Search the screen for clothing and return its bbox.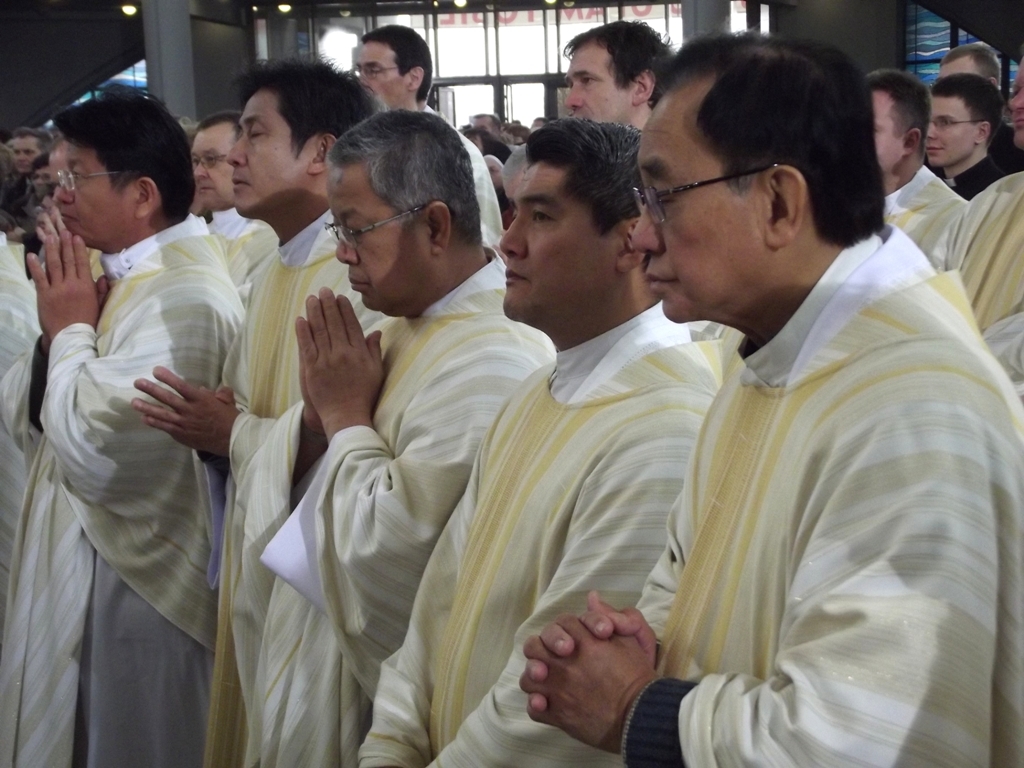
Found: box=[207, 207, 278, 287].
